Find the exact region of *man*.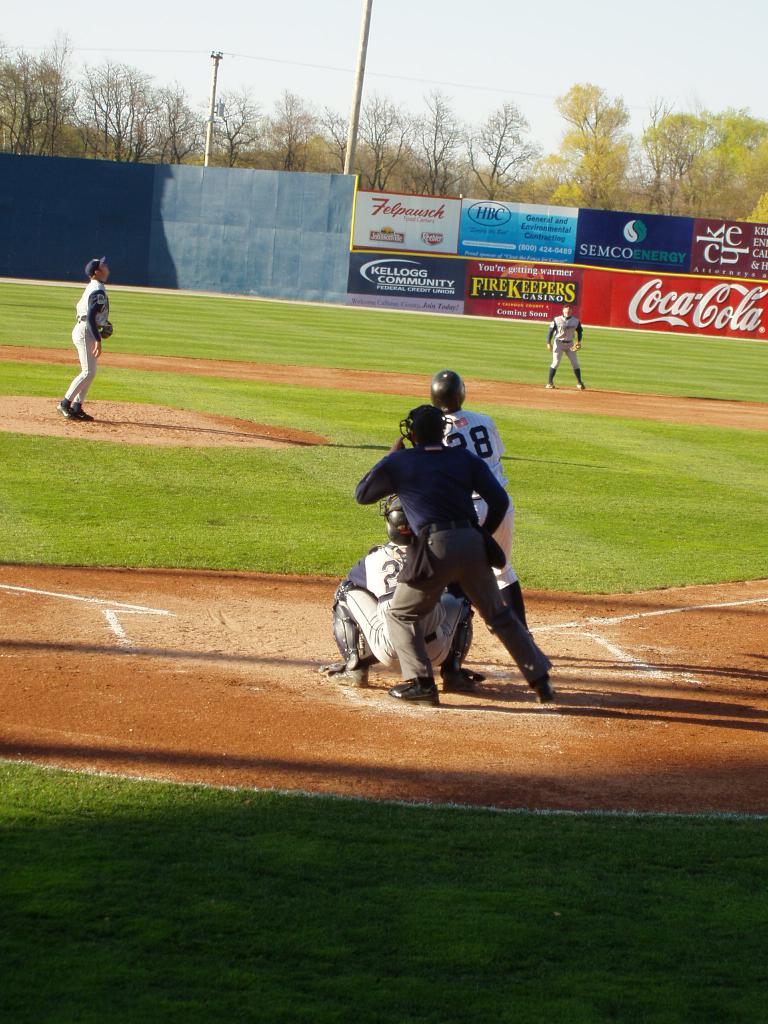
Exact region: l=334, t=490, r=472, b=681.
